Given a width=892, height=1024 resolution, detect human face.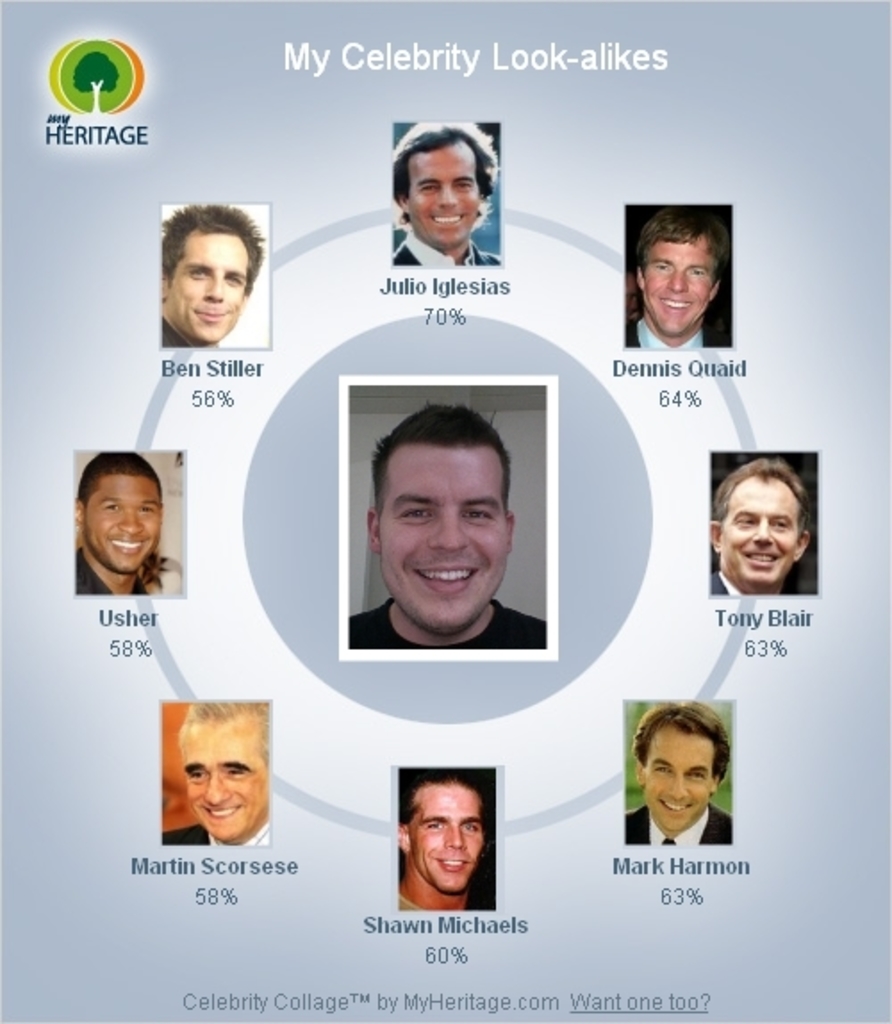
BBox(724, 476, 797, 582).
